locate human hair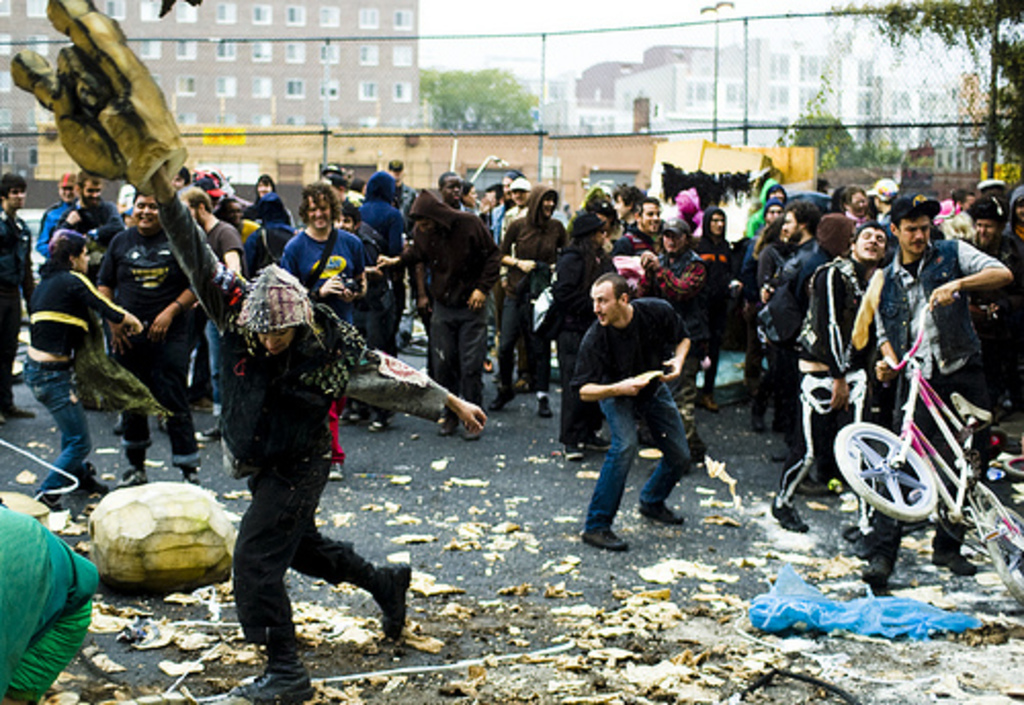
(left=133, top=189, right=156, bottom=207)
